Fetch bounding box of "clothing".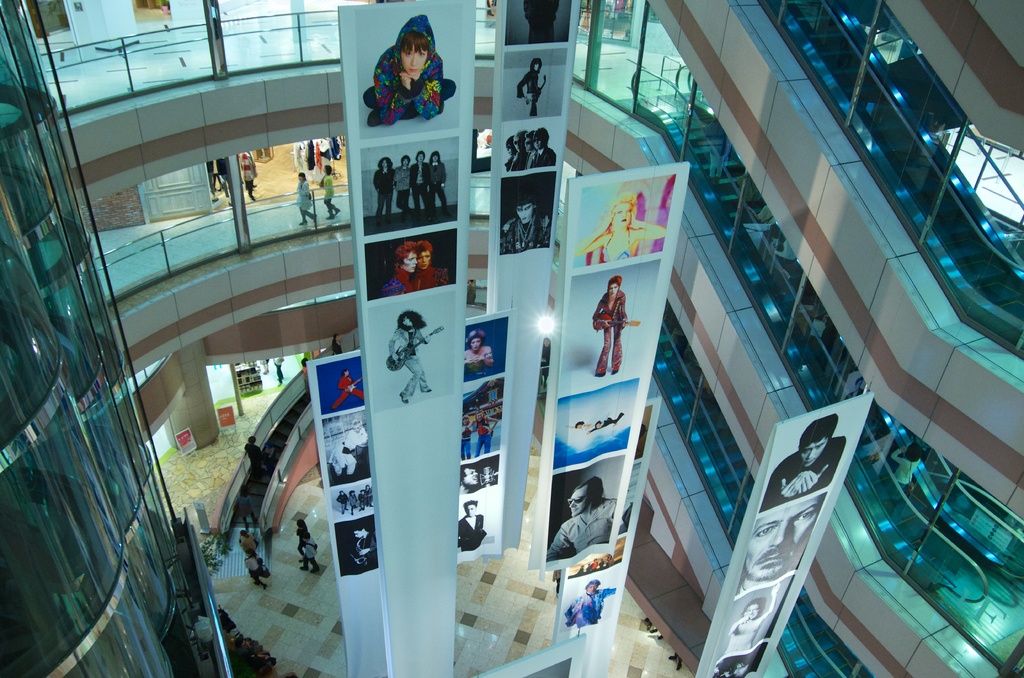
Bbox: [461, 422, 474, 459].
